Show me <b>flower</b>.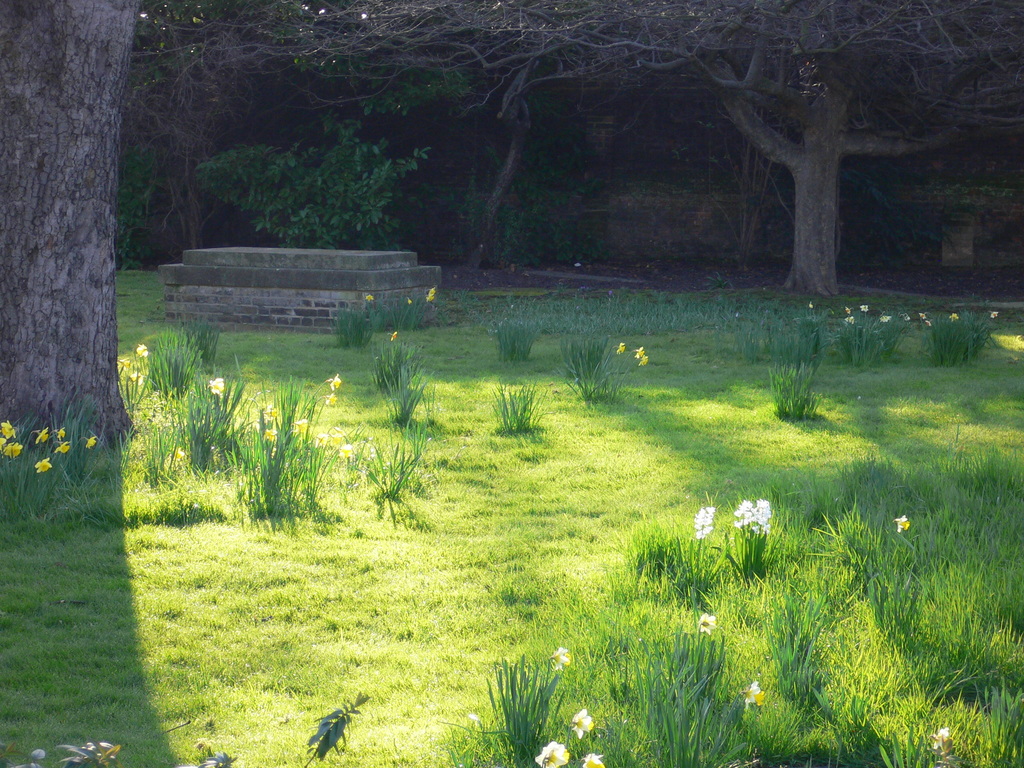
<b>flower</b> is here: [x1=894, y1=513, x2=911, y2=532].
